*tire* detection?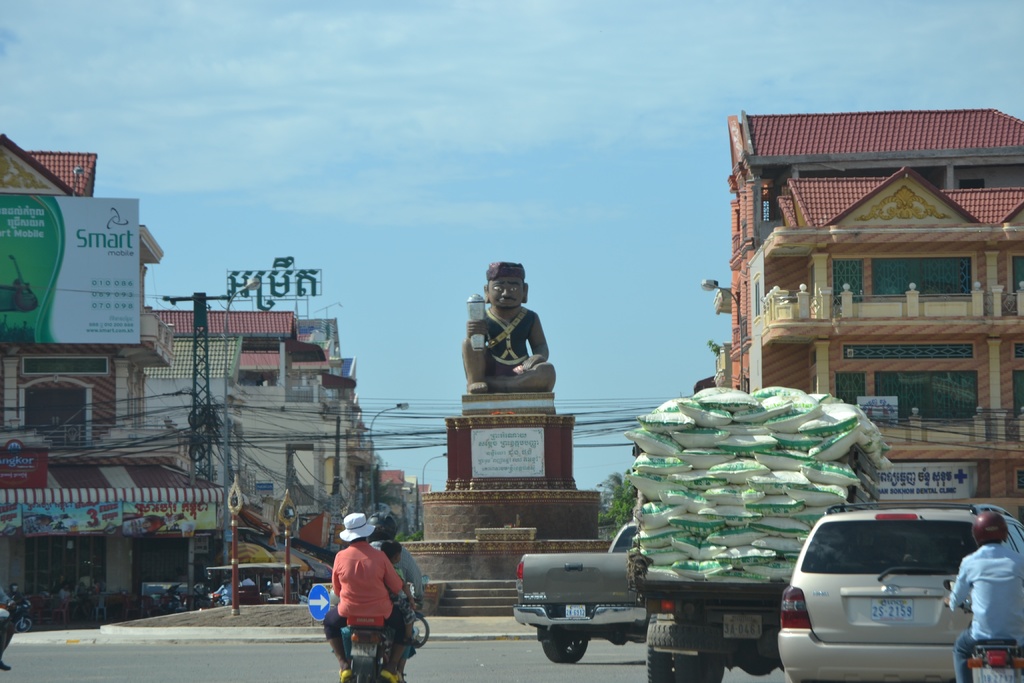
bbox(680, 654, 724, 680)
